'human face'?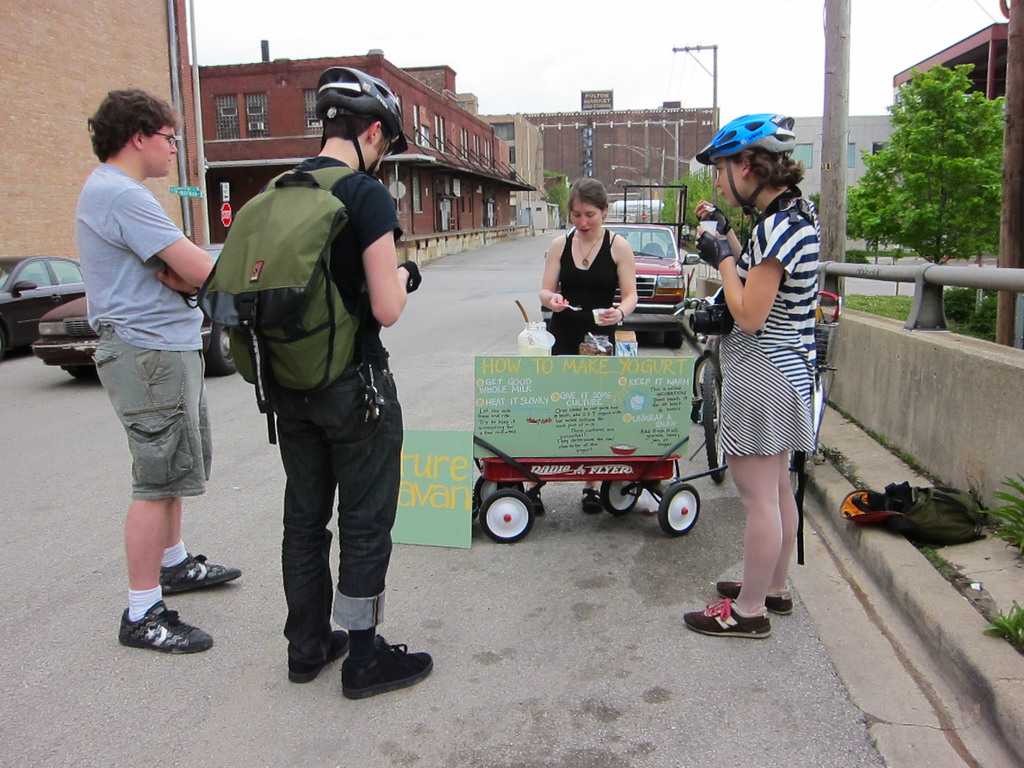
{"left": 570, "top": 201, "right": 602, "bottom": 234}
